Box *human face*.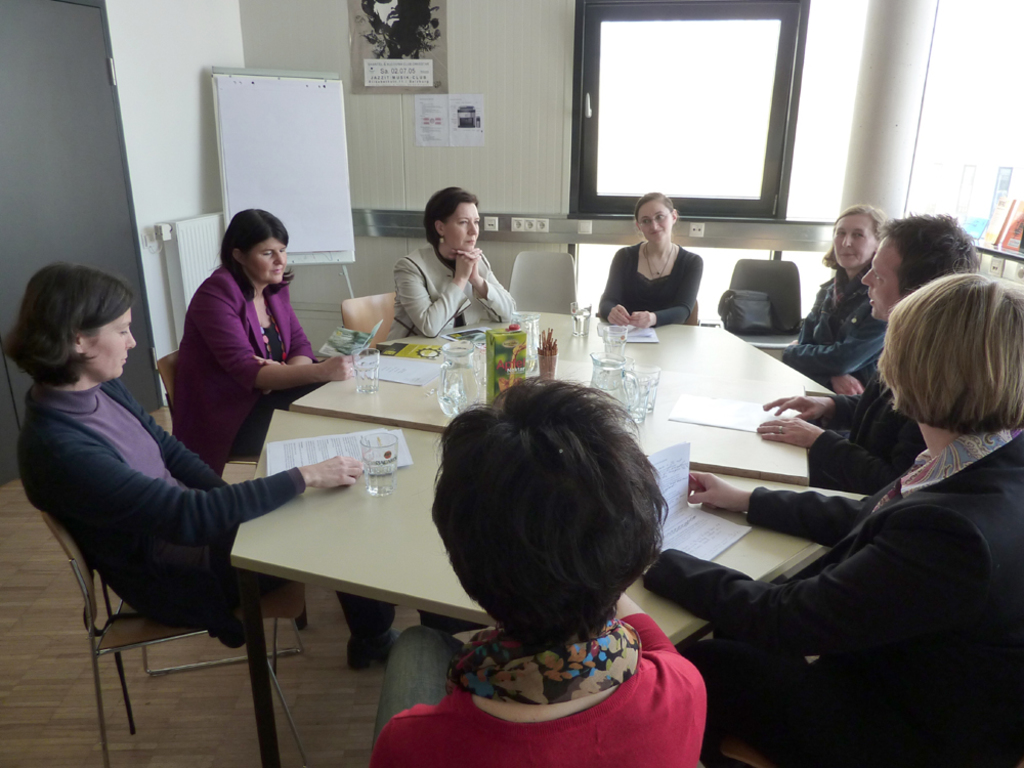
(left=860, top=231, right=900, bottom=317).
